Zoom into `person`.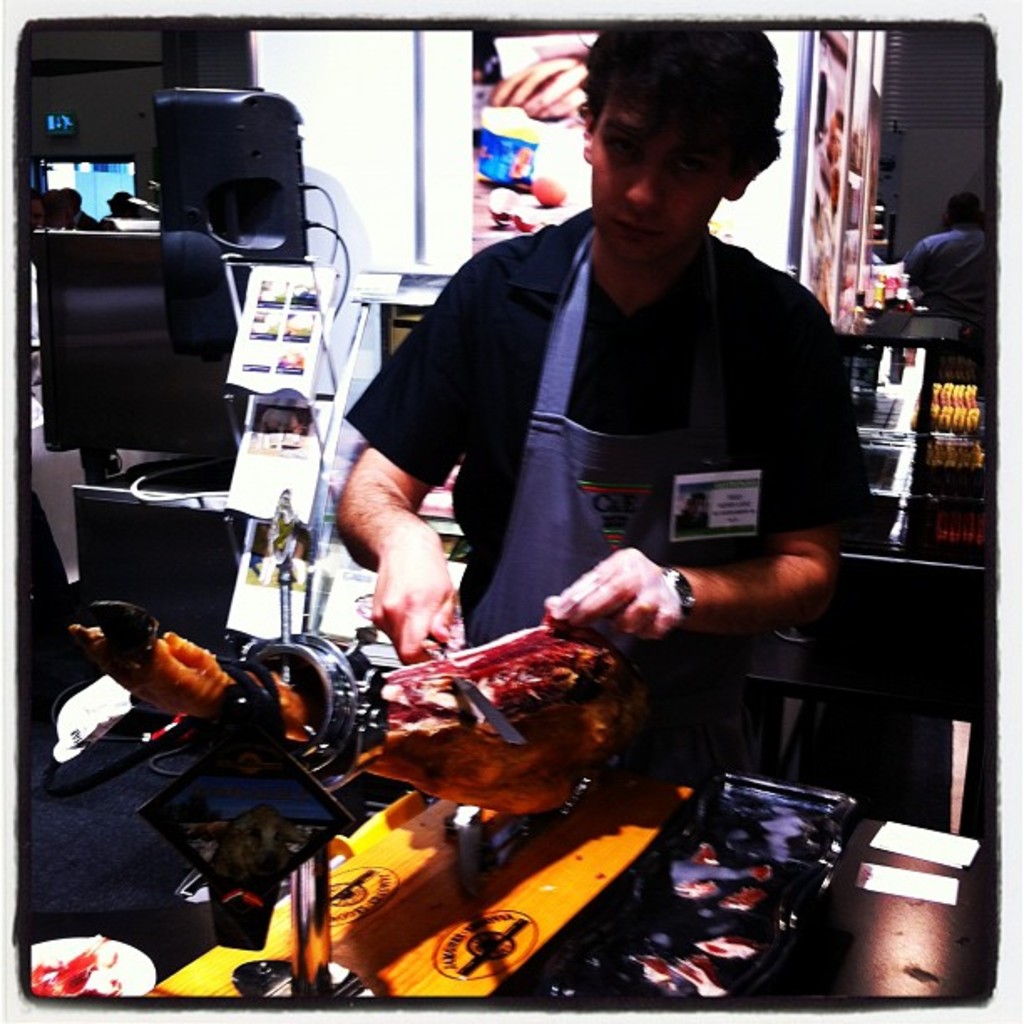
Zoom target: (left=333, top=37, right=899, bottom=724).
